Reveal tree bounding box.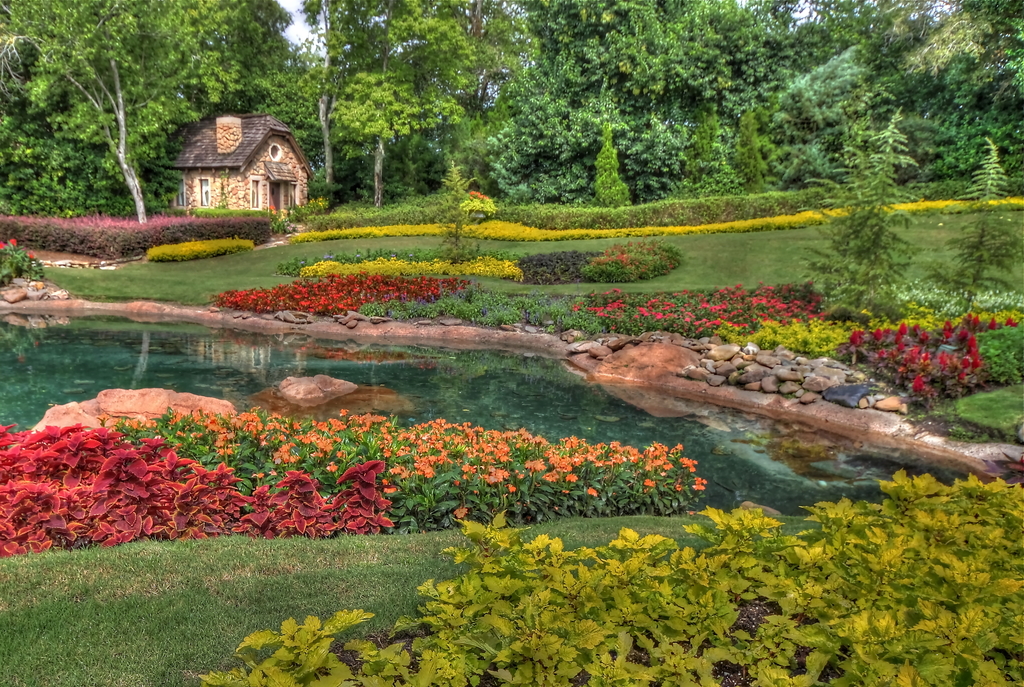
Revealed: 924, 136, 1023, 323.
